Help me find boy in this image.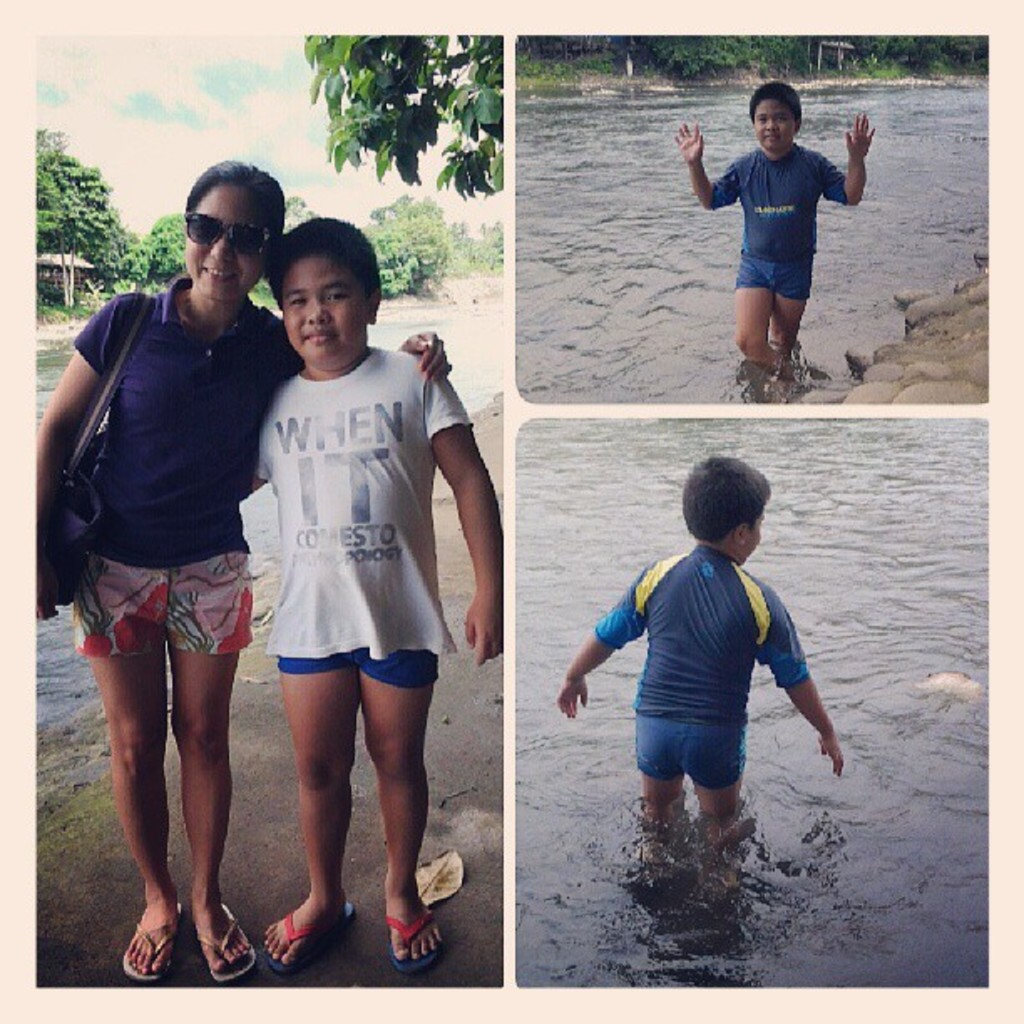
Found it: [left=253, top=214, right=504, bottom=979].
